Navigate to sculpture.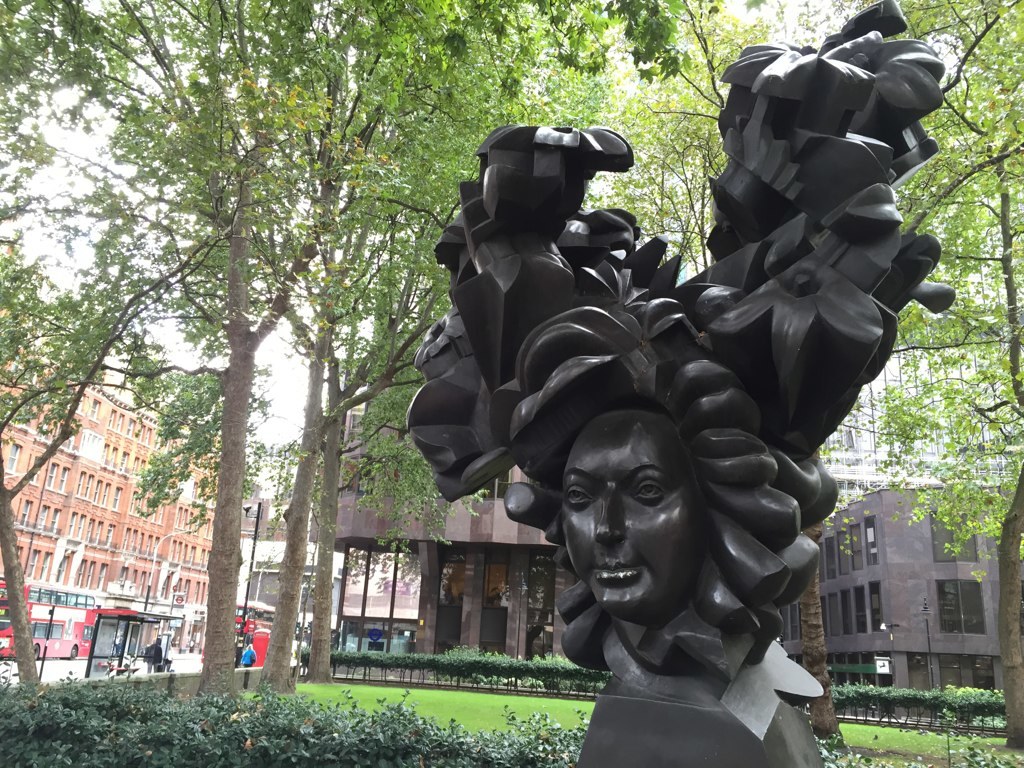
Navigation target: (x1=402, y1=0, x2=961, y2=697).
